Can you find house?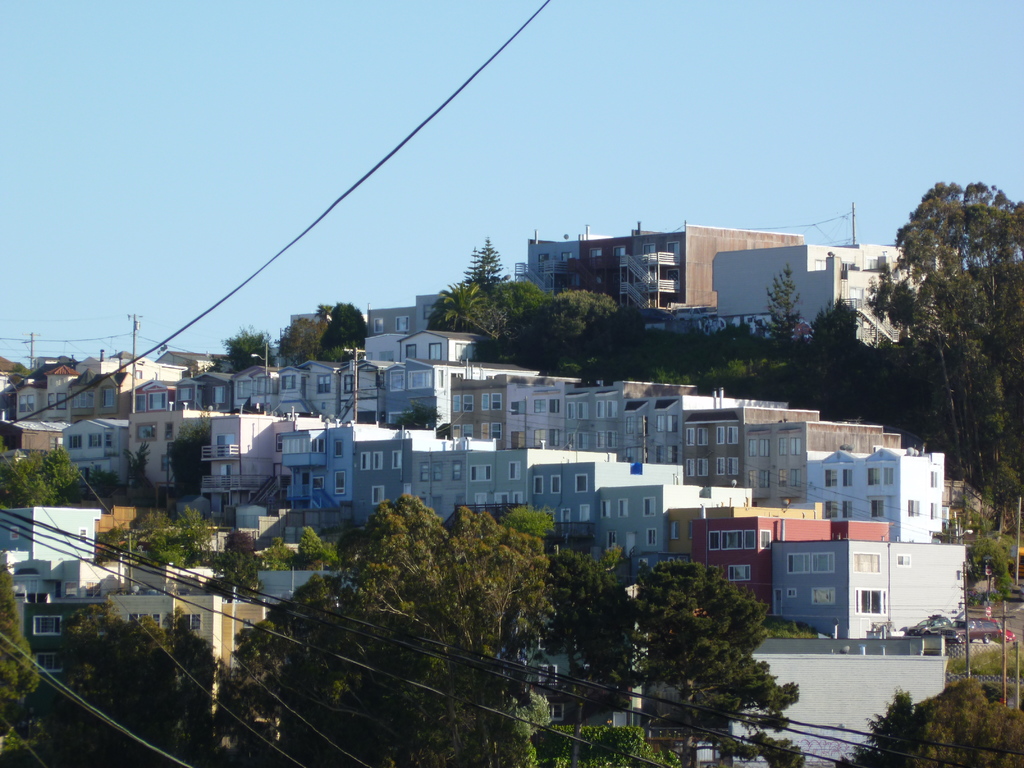
Yes, bounding box: detection(617, 396, 763, 465).
